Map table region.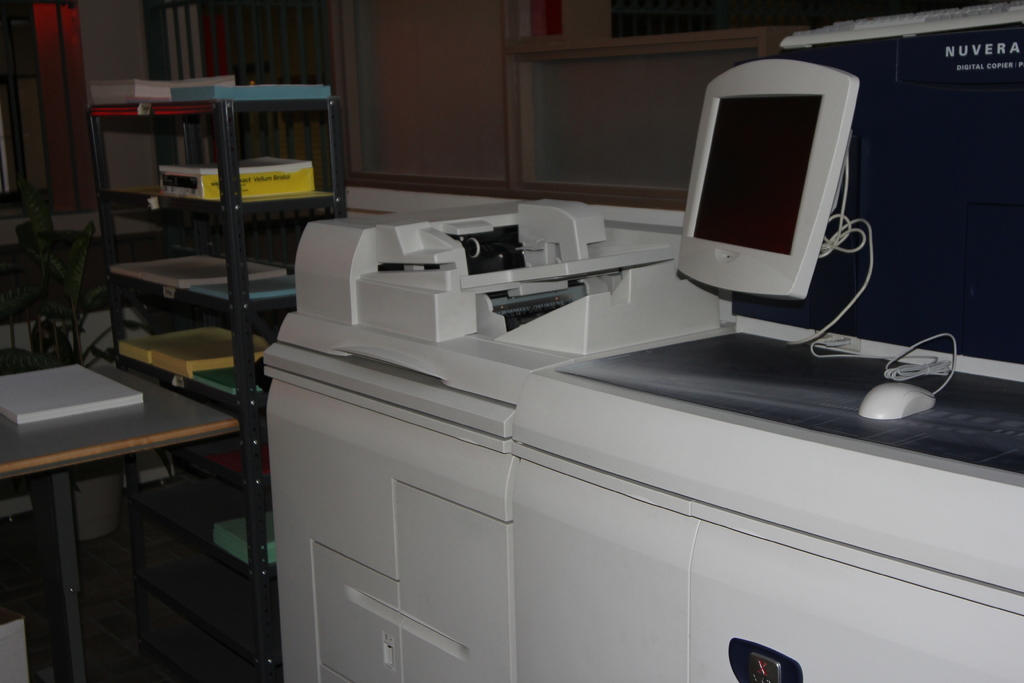
Mapped to 10,350,248,616.
